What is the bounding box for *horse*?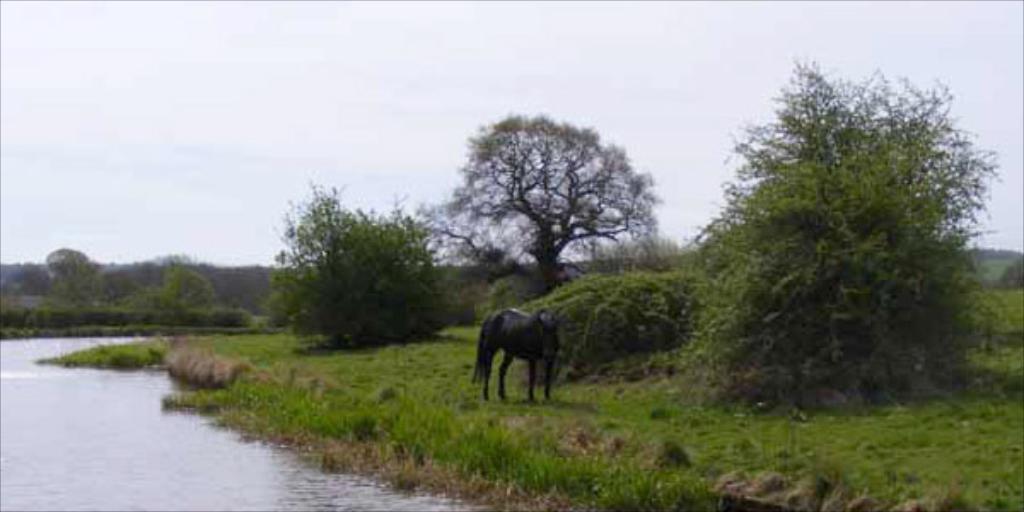
bbox=[473, 309, 563, 403].
